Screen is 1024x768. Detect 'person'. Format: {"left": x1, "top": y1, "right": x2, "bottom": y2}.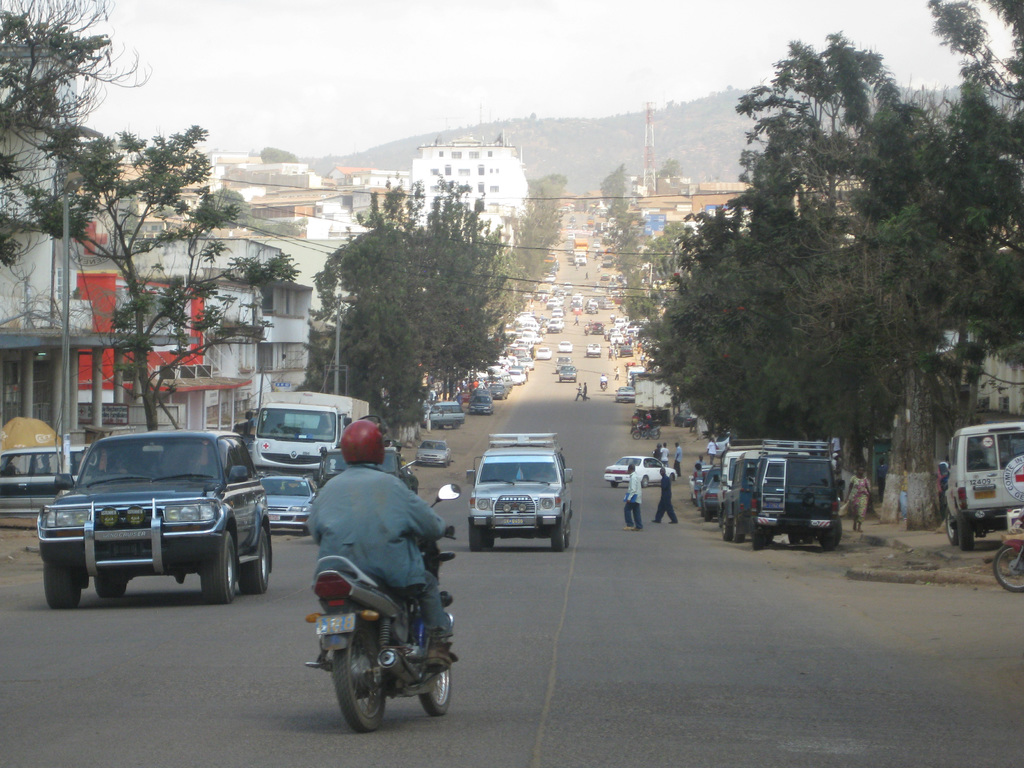
{"left": 625, "top": 463, "right": 644, "bottom": 533}.
